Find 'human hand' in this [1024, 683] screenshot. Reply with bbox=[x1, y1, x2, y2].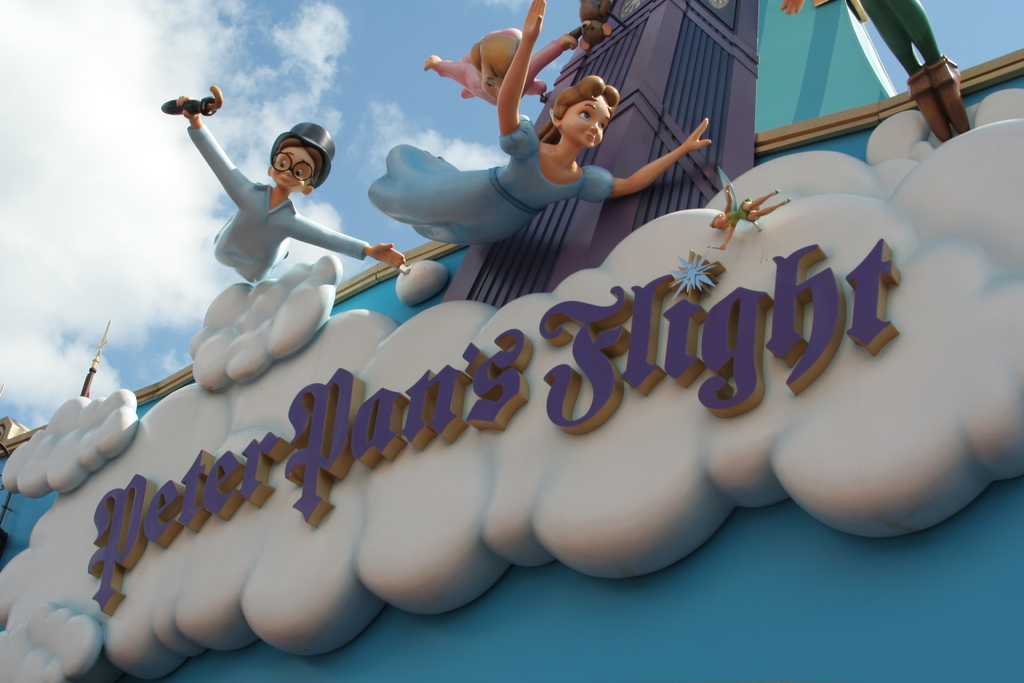
bbox=[369, 243, 408, 270].
